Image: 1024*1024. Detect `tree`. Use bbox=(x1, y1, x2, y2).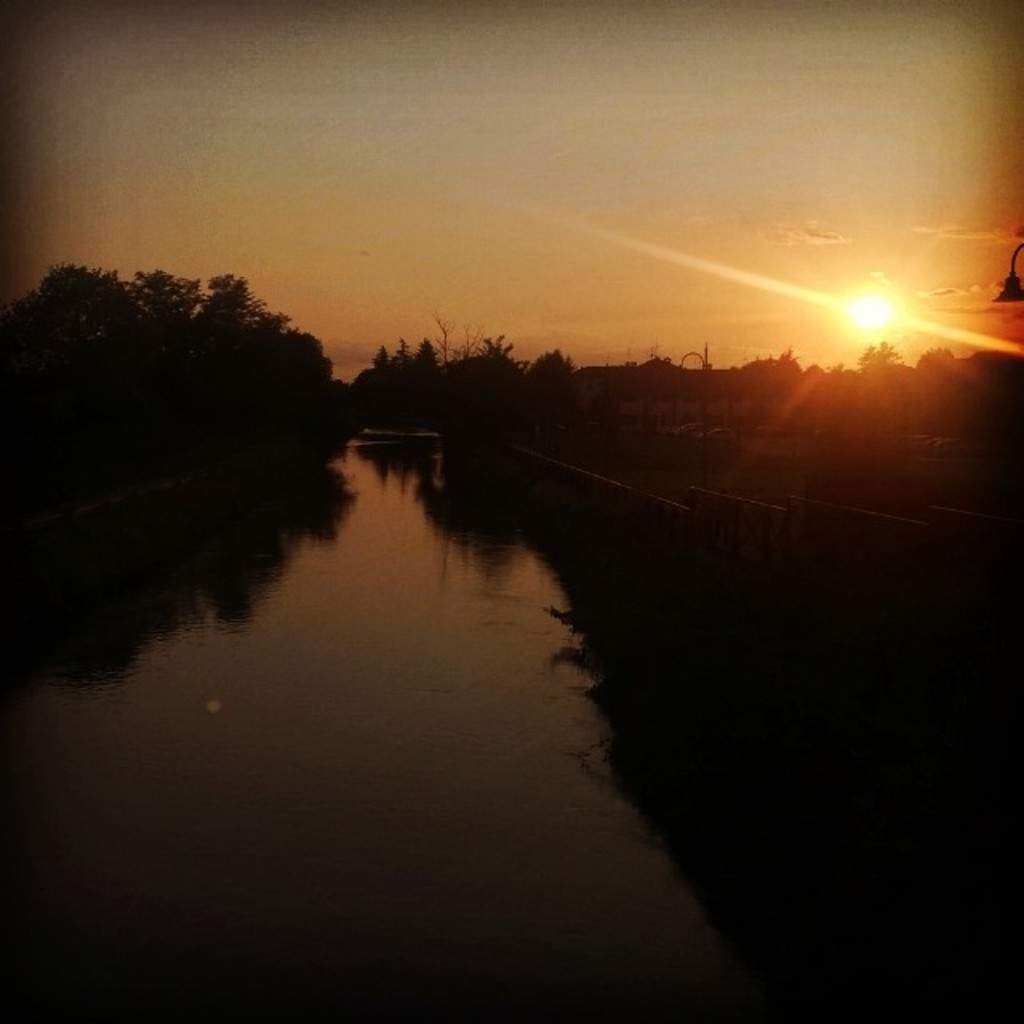
bbox=(5, 256, 344, 430).
